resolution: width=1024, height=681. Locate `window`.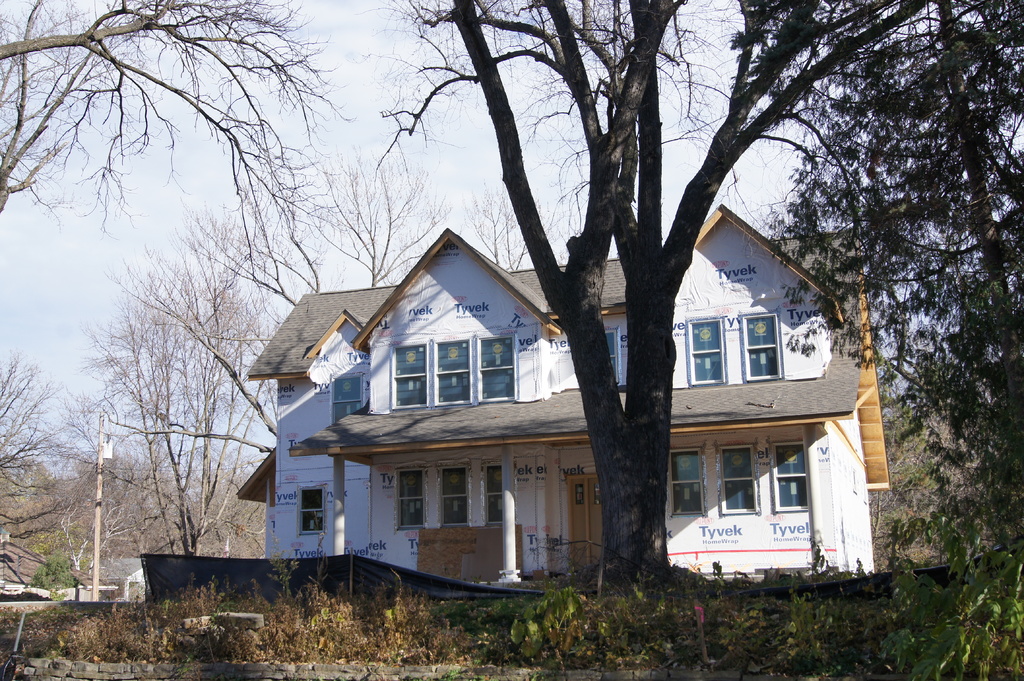
481:339:515:403.
